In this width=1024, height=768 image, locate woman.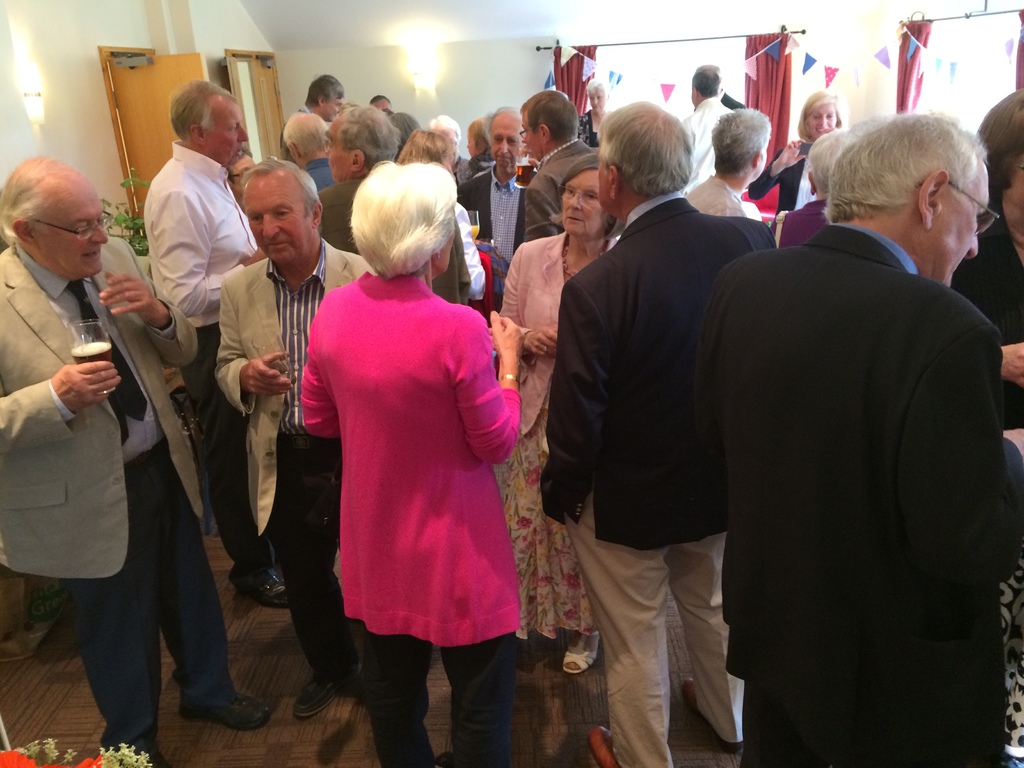
Bounding box: [x1=300, y1=161, x2=529, y2=767].
